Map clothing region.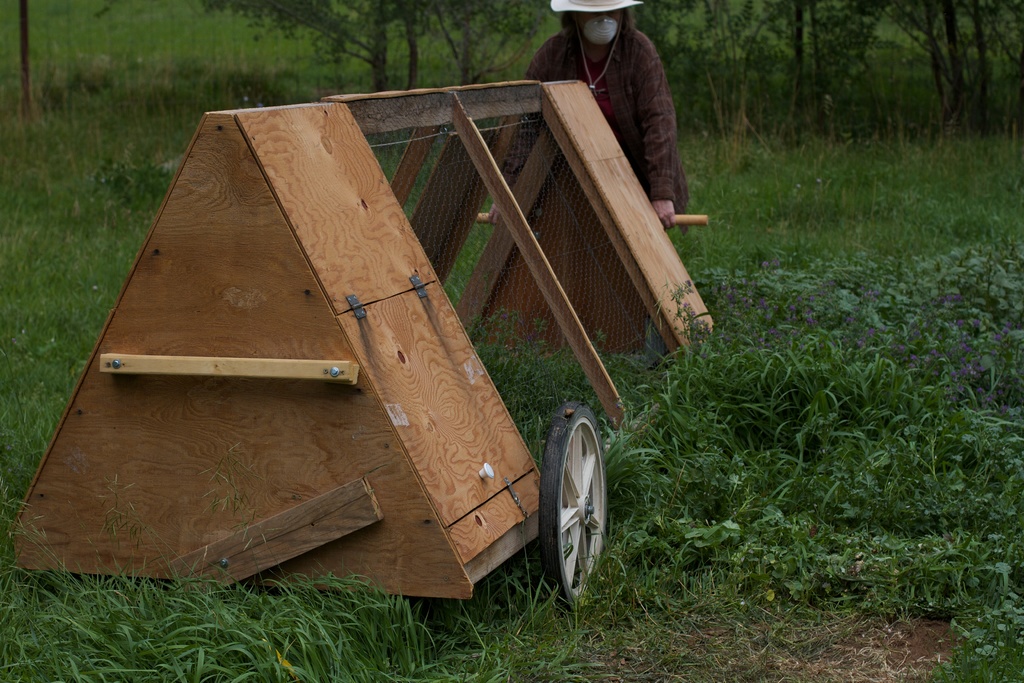
Mapped to x1=517, y1=0, x2=711, y2=257.
